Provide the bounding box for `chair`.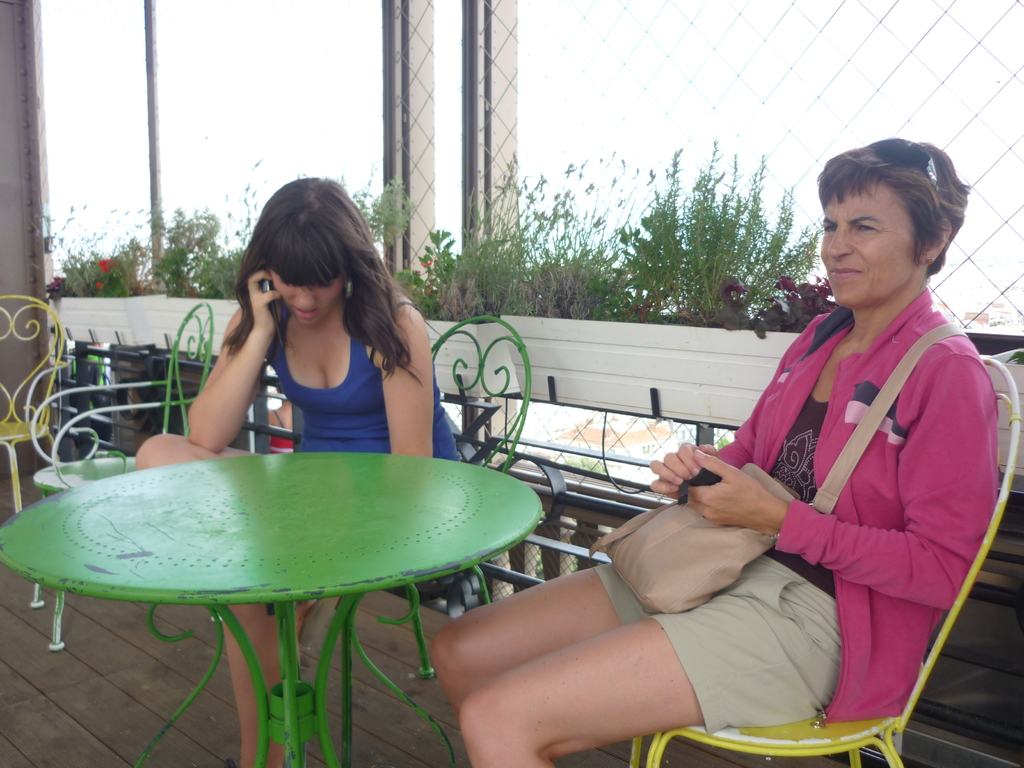
(x1=31, y1=299, x2=215, y2=648).
